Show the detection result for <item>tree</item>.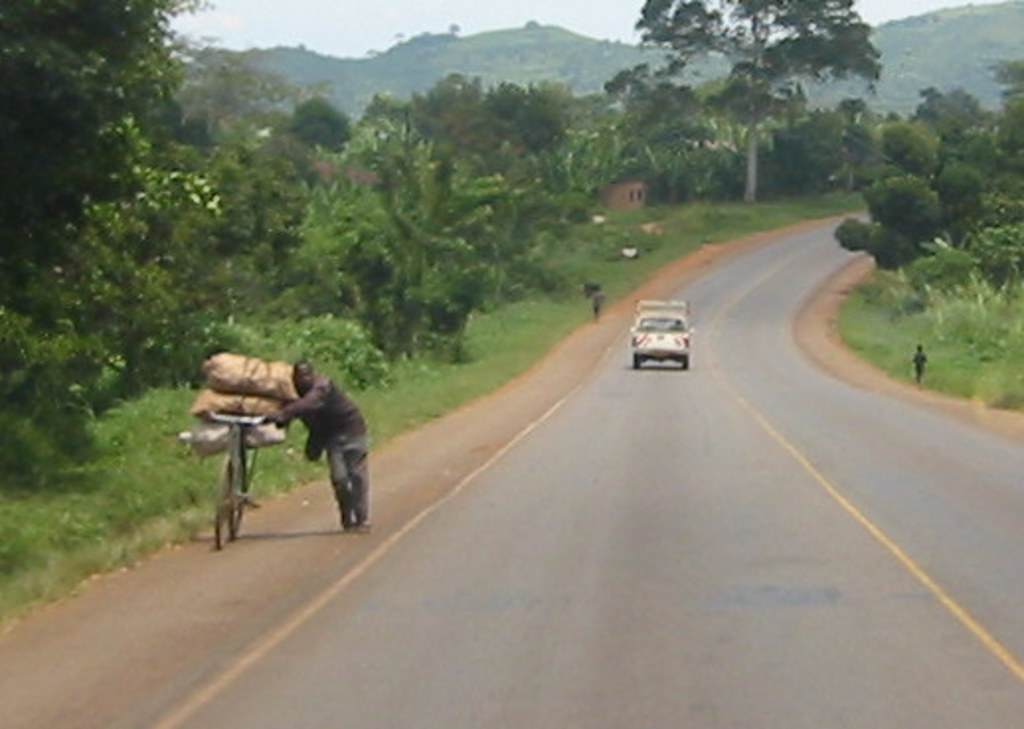
box(304, 75, 356, 156).
